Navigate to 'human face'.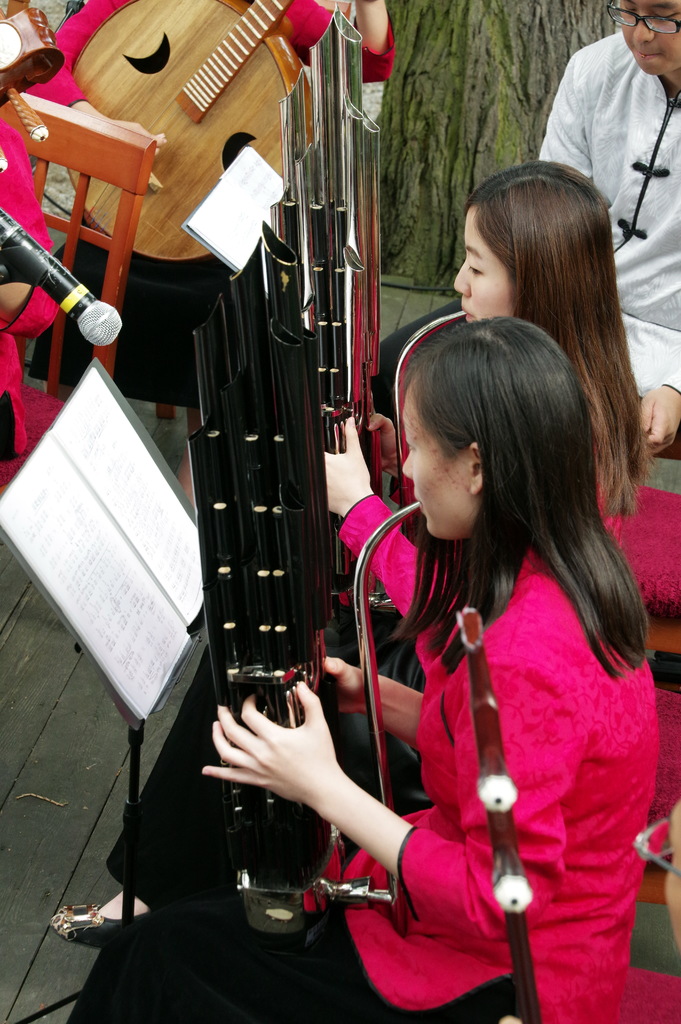
Navigation target: <bbox>453, 211, 512, 324</bbox>.
